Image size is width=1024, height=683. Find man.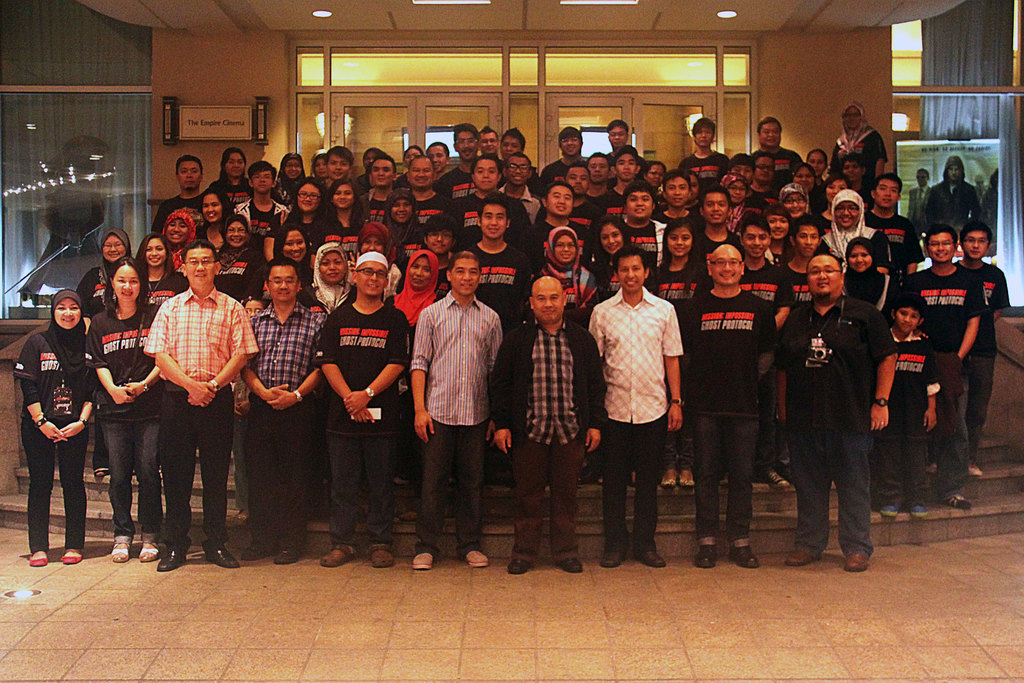
rect(918, 154, 981, 242).
